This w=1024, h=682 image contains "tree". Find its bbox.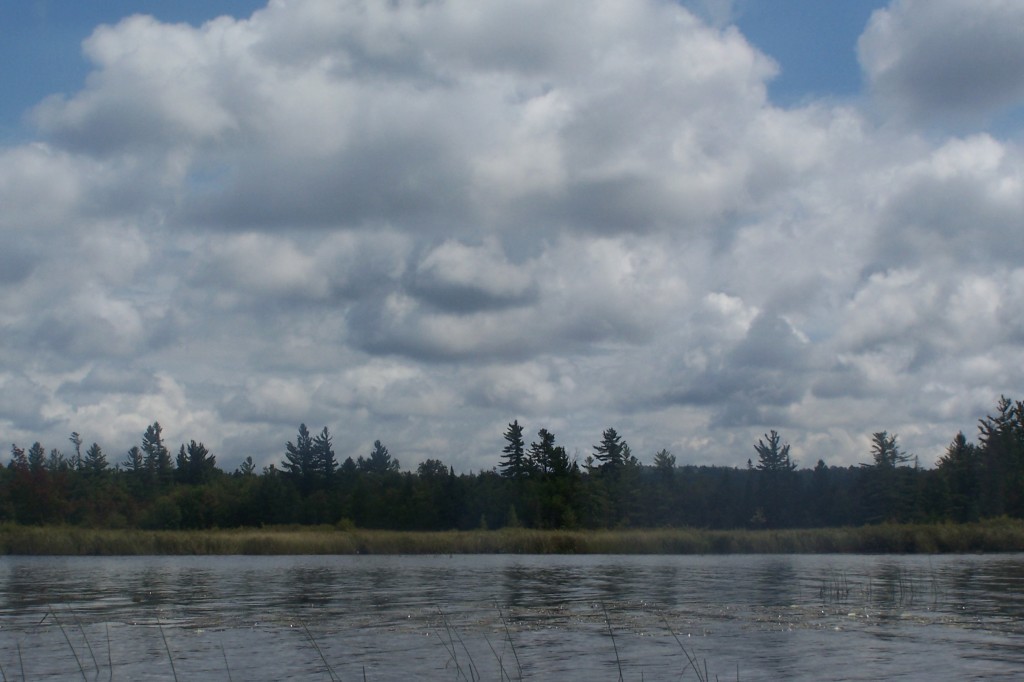
490:420:570:512.
